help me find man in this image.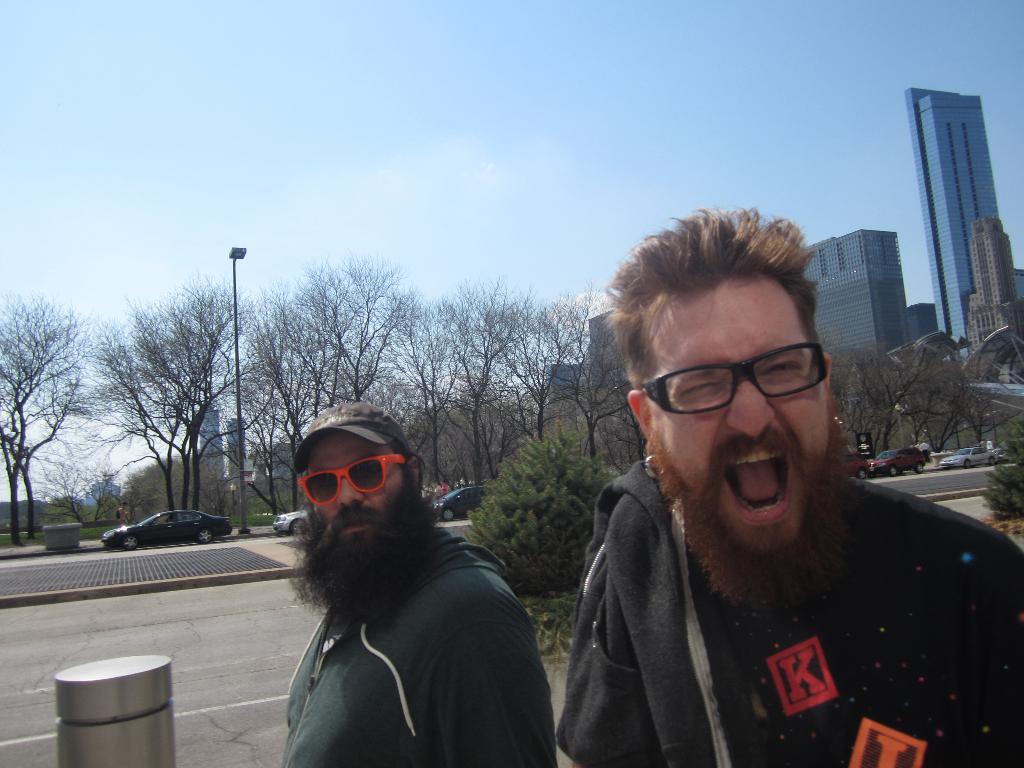
Found it: <bbox>558, 205, 1023, 767</bbox>.
